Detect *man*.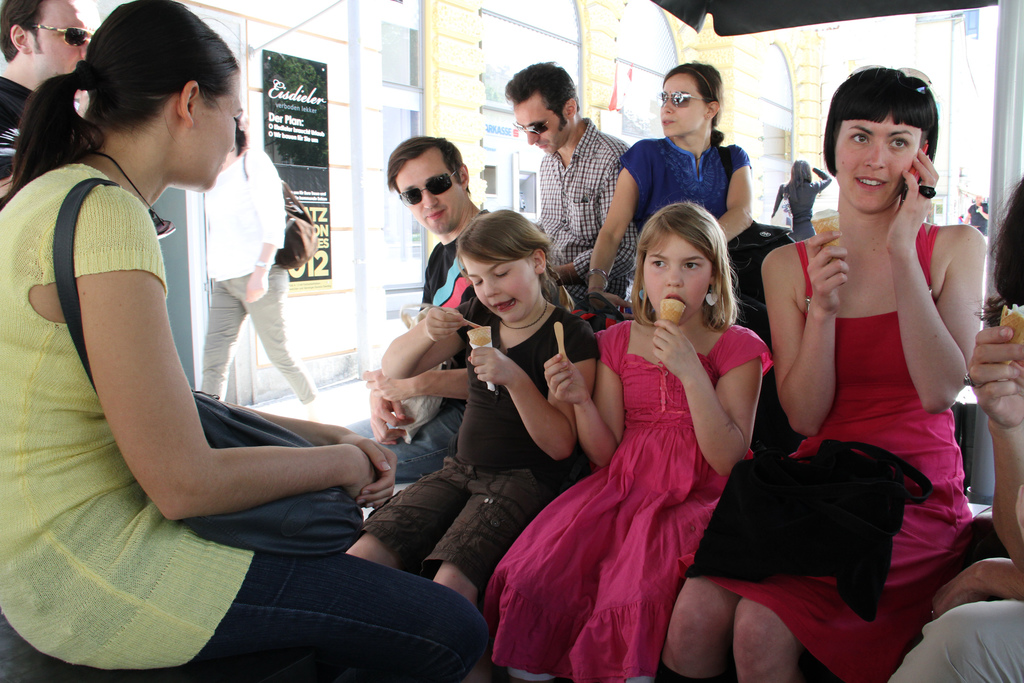
Detected at pyautogui.locateOnScreen(360, 135, 515, 483).
